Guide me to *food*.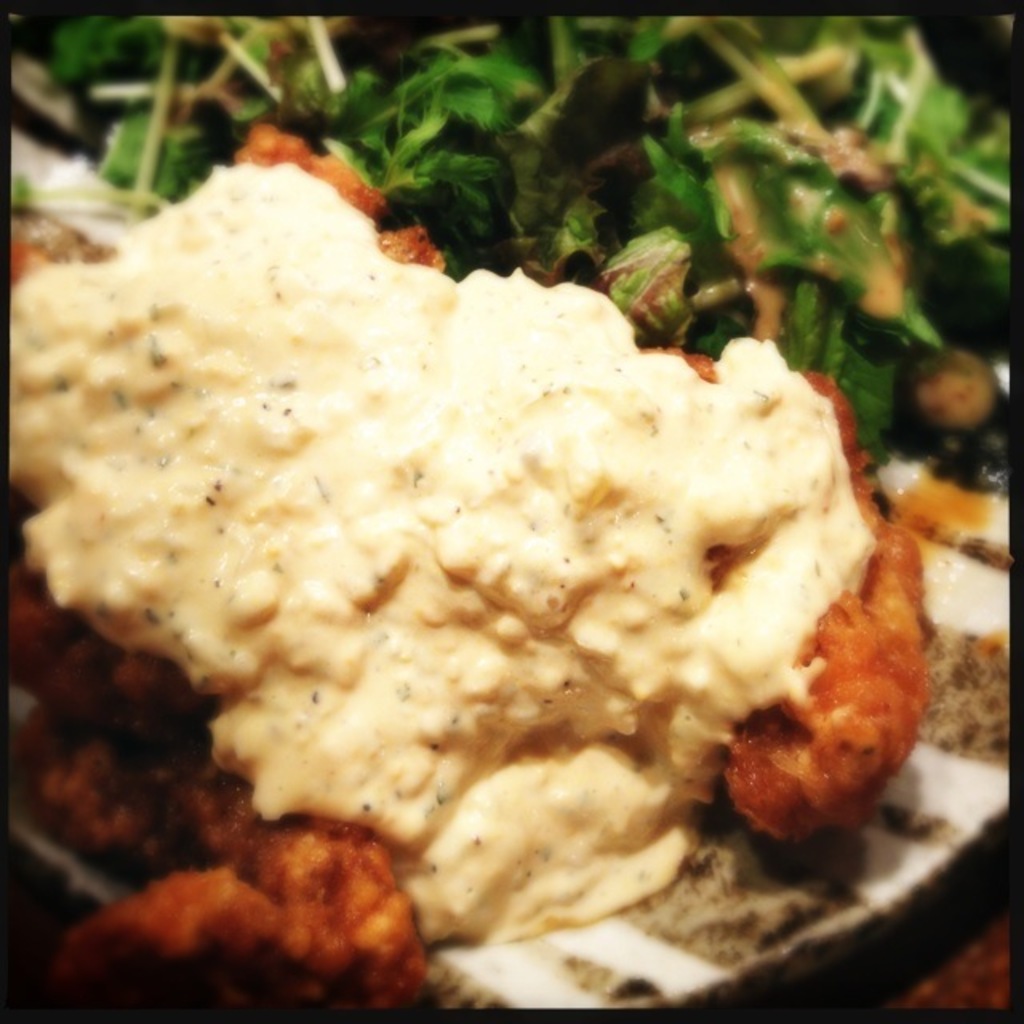
Guidance: 37/96/971/1002.
